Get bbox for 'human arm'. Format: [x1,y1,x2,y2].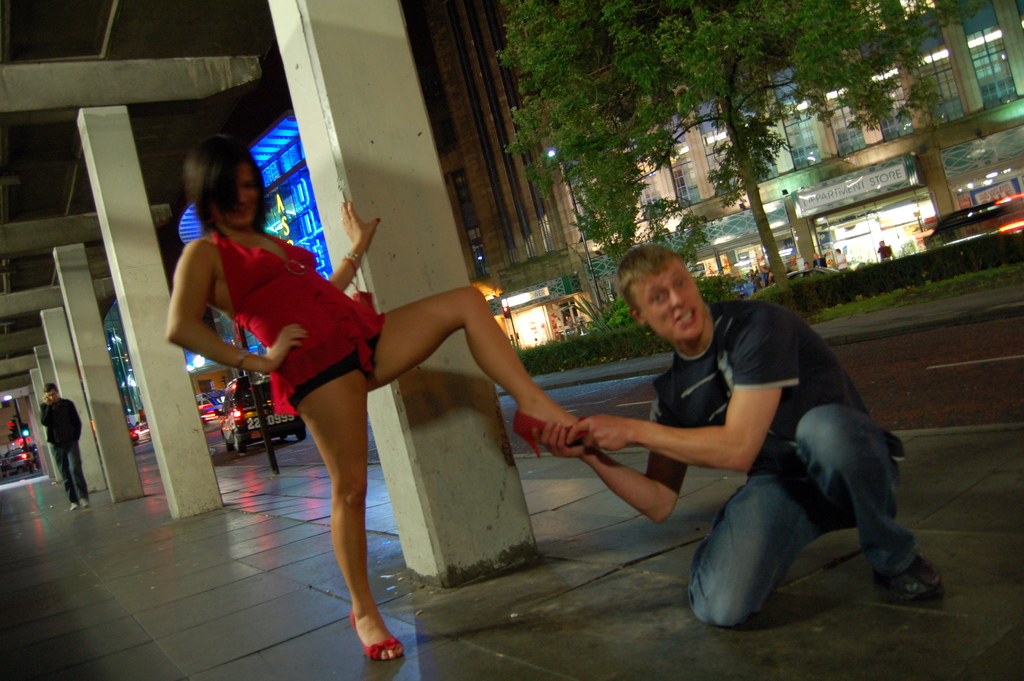
[833,258,838,268].
